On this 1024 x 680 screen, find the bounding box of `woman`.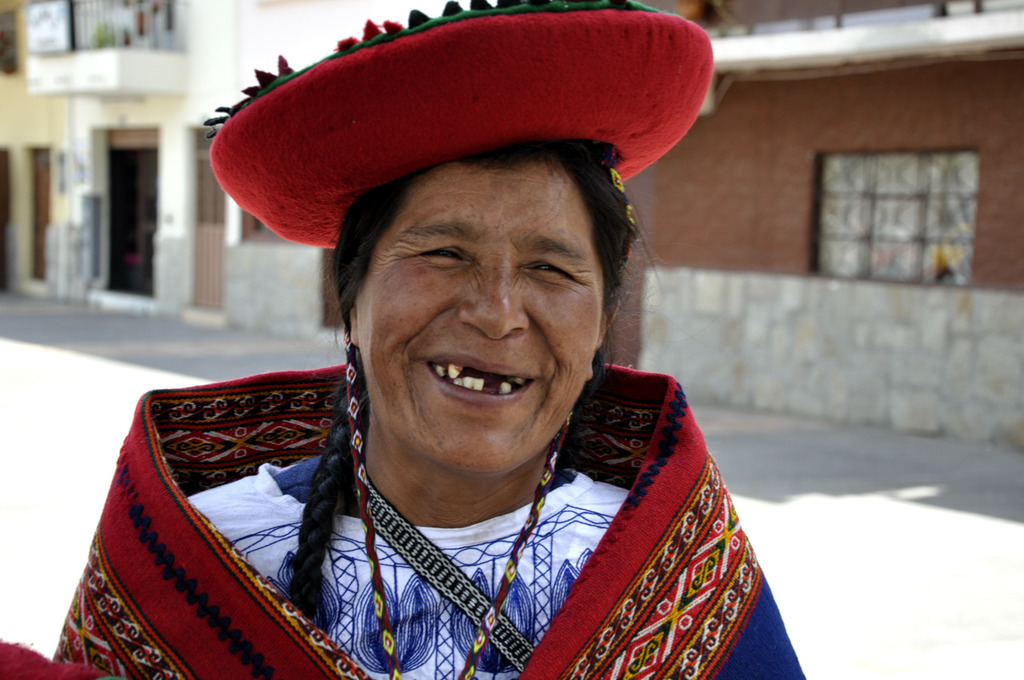
Bounding box: 28, 63, 805, 679.
